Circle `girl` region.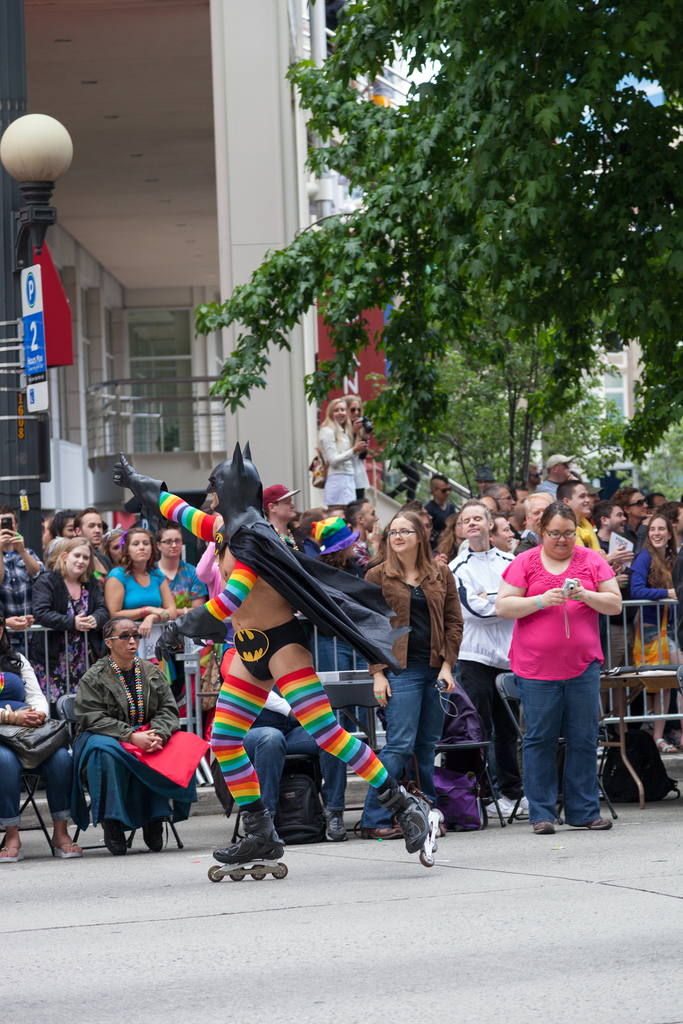
Region: x1=154 y1=524 x2=207 y2=613.
